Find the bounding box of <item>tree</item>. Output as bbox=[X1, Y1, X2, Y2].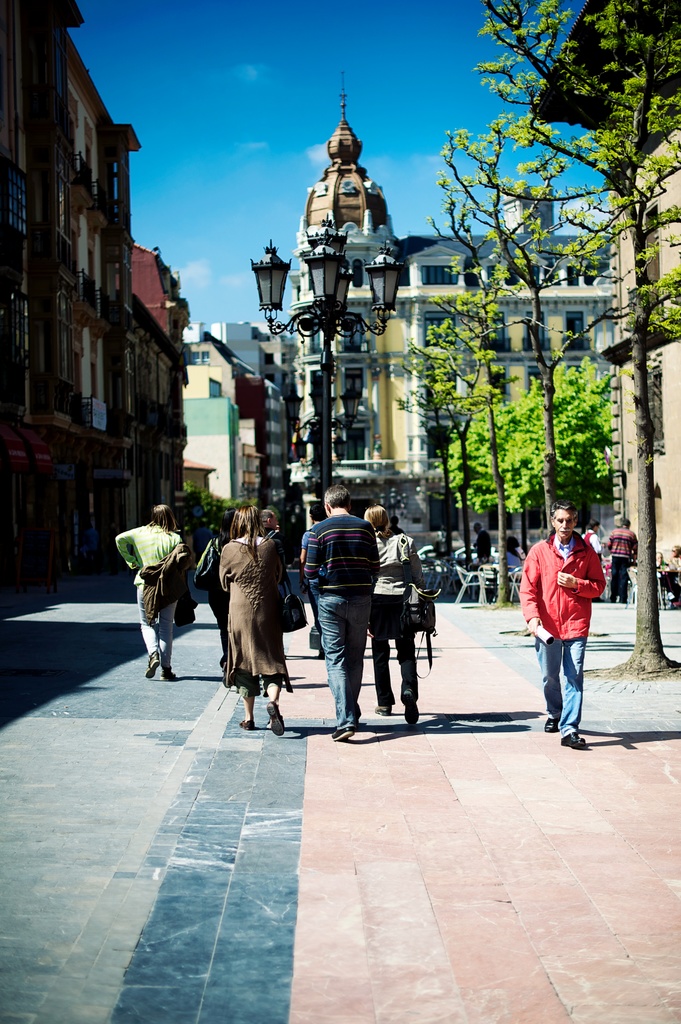
bbox=[486, 0, 680, 678].
